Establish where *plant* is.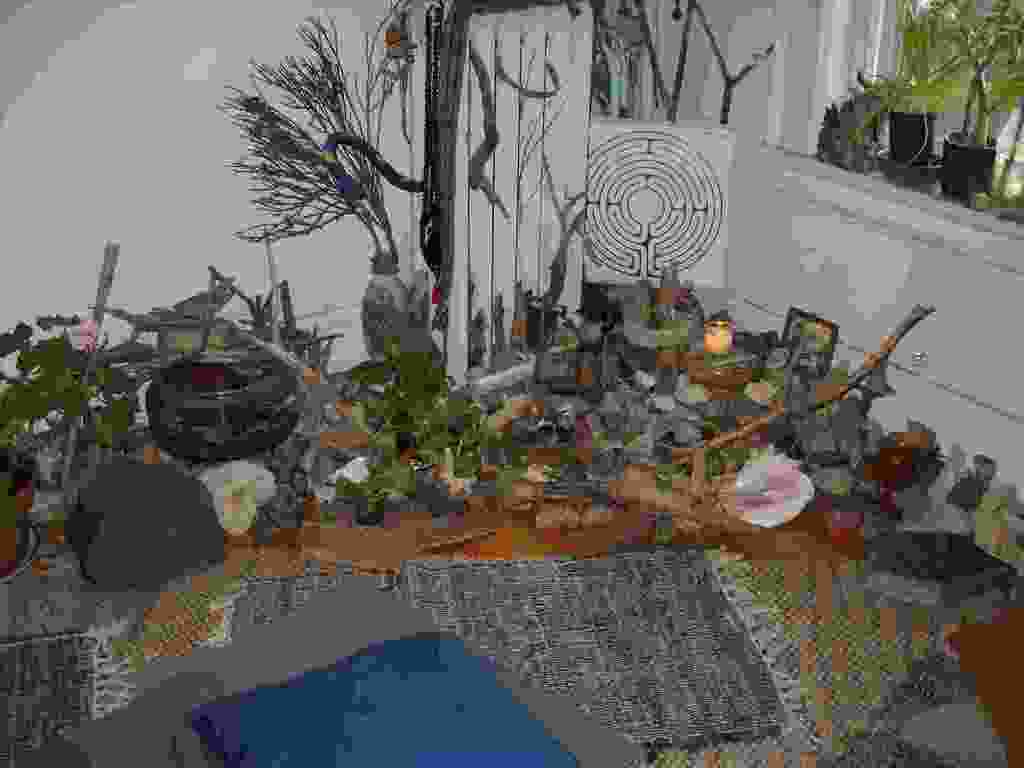
Established at l=12, t=270, r=138, b=518.
